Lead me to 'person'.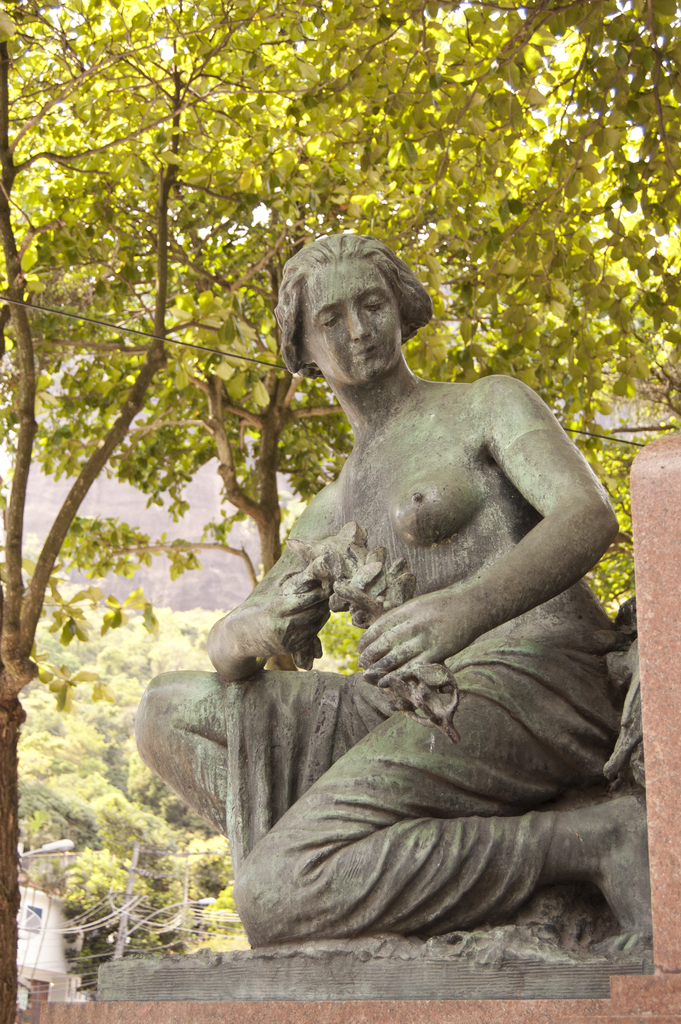
Lead to (125, 223, 661, 966).
